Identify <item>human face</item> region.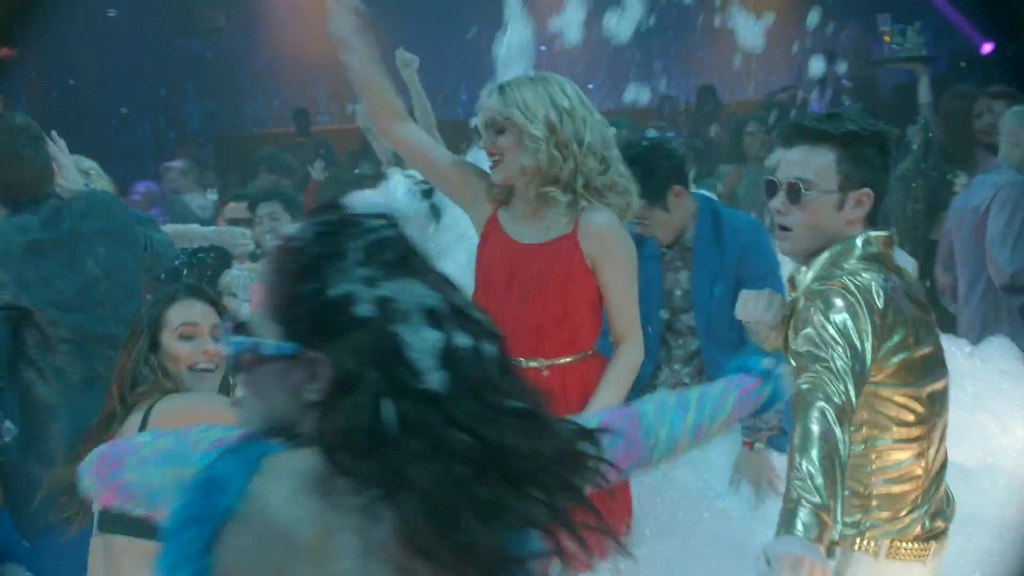
Region: select_region(157, 302, 225, 397).
